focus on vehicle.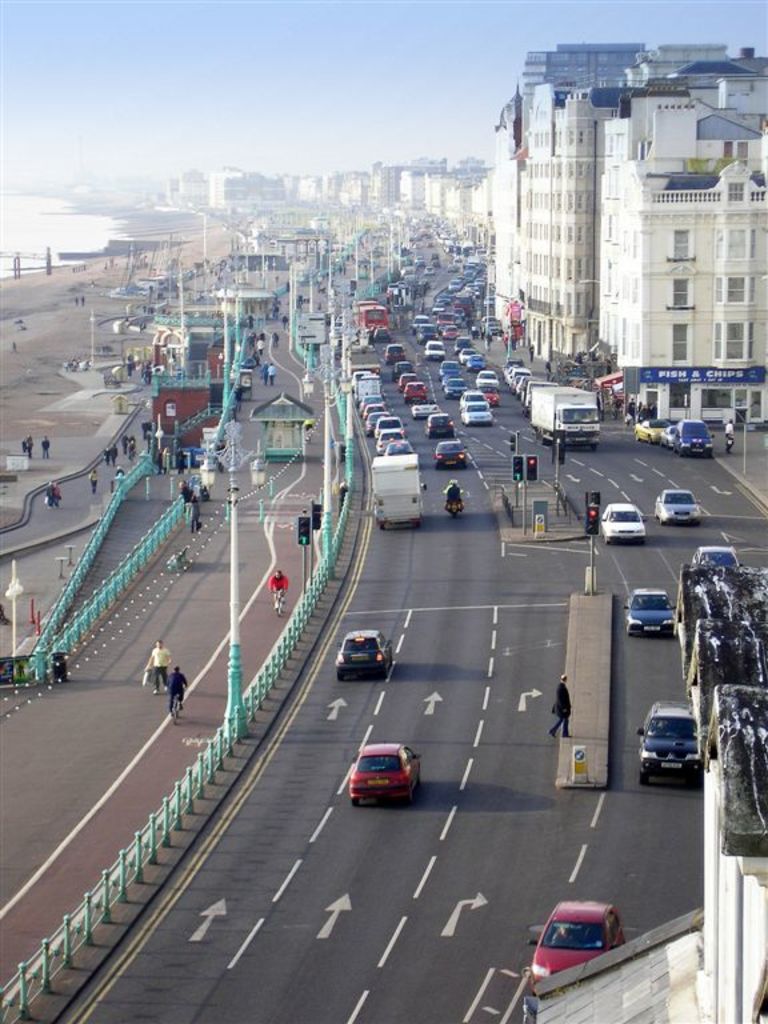
Focused at {"x1": 405, "y1": 377, "x2": 425, "y2": 400}.
